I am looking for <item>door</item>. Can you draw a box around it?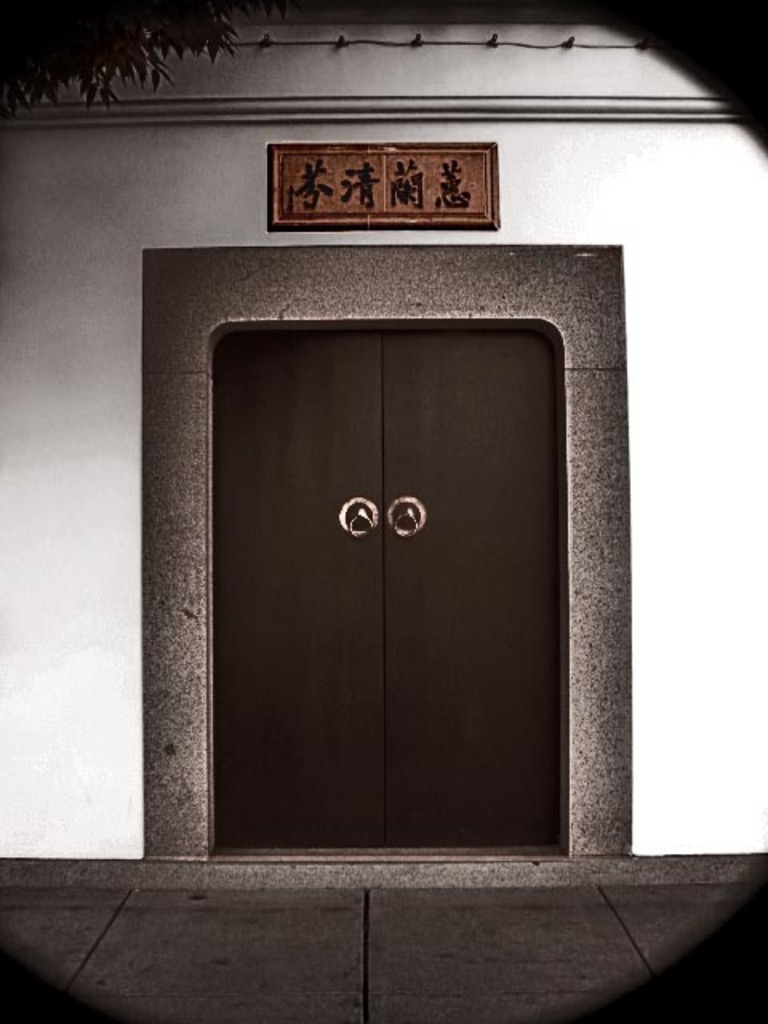
Sure, the bounding box is l=222, t=238, r=622, b=917.
